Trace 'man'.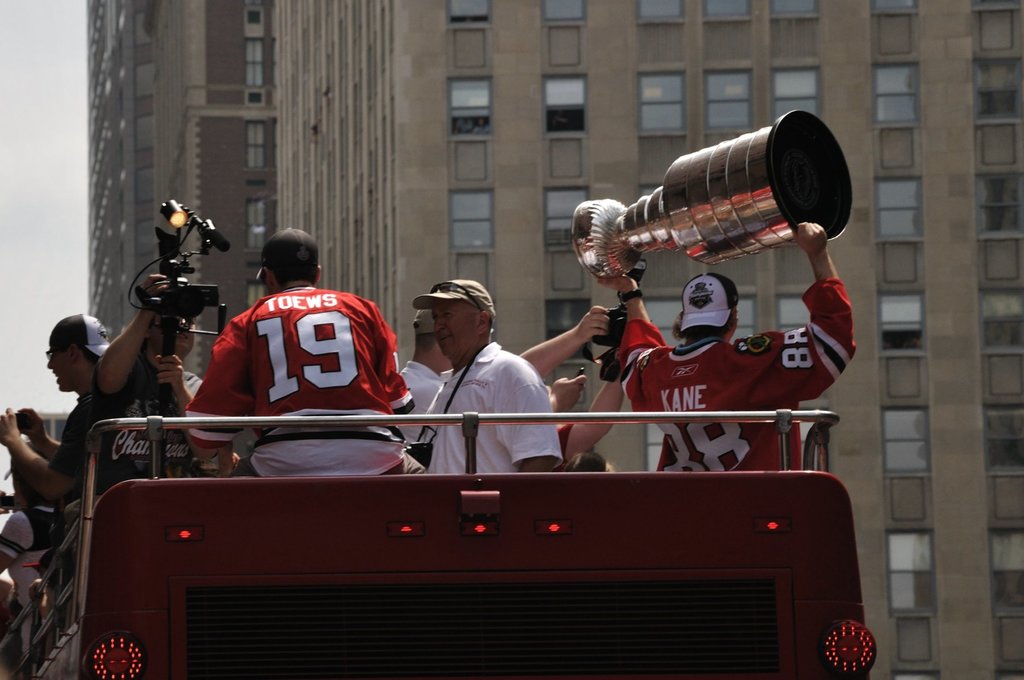
Traced to box(0, 455, 110, 645).
